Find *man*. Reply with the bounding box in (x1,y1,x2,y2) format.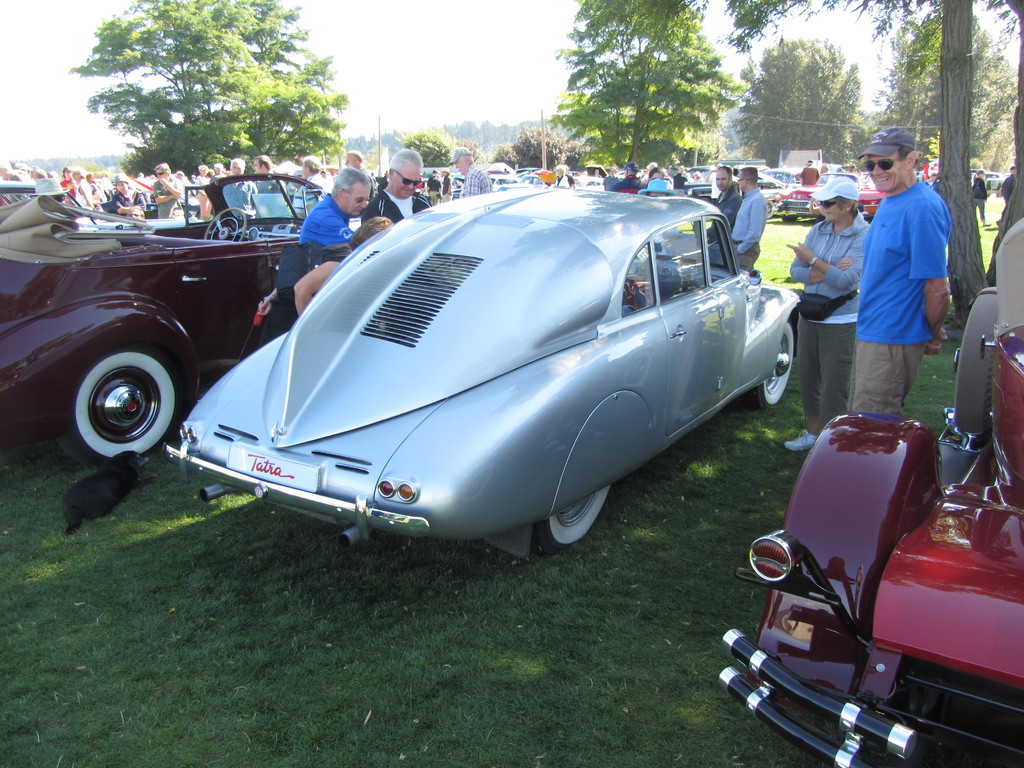
(211,161,229,184).
